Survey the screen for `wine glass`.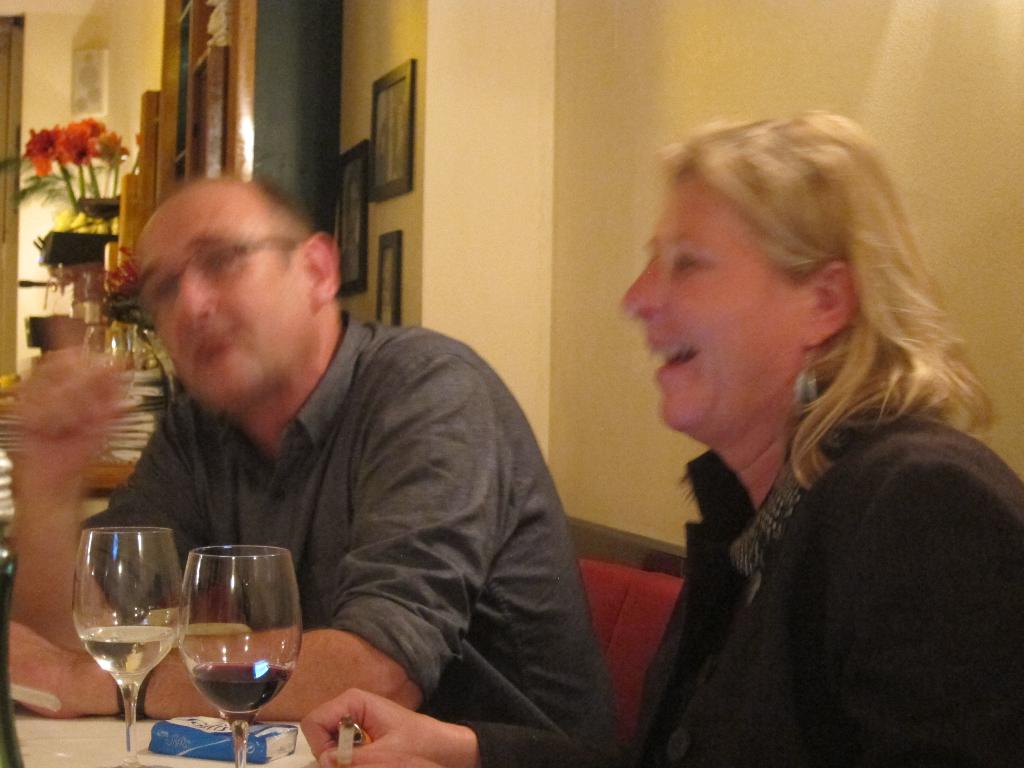
Survey found: <bbox>177, 547, 306, 767</bbox>.
